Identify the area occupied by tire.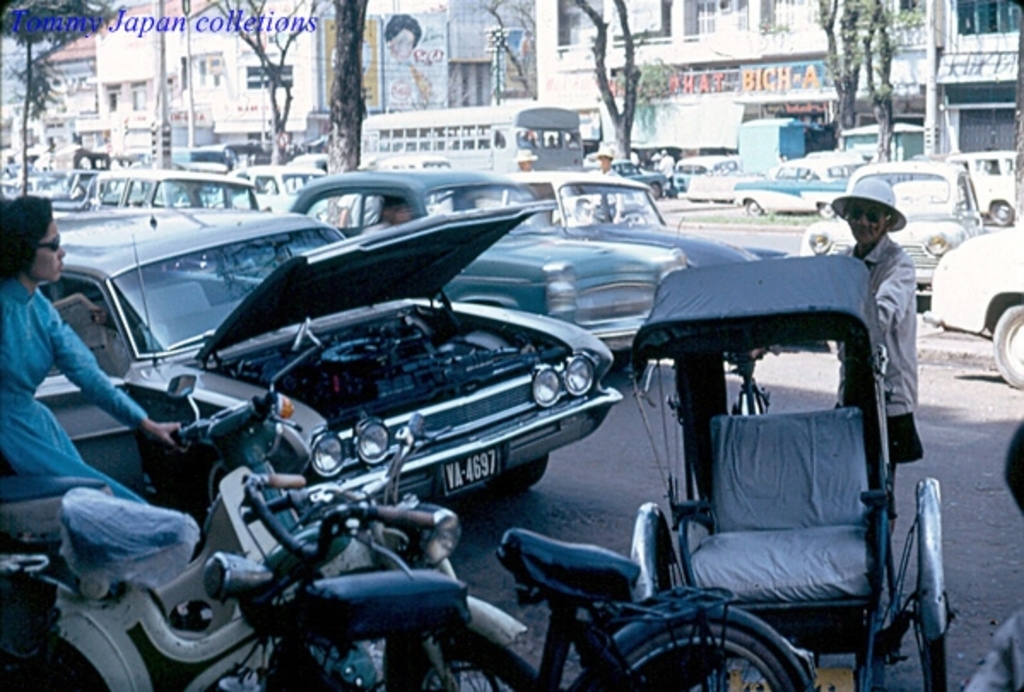
Area: [990,302,1022,386].
